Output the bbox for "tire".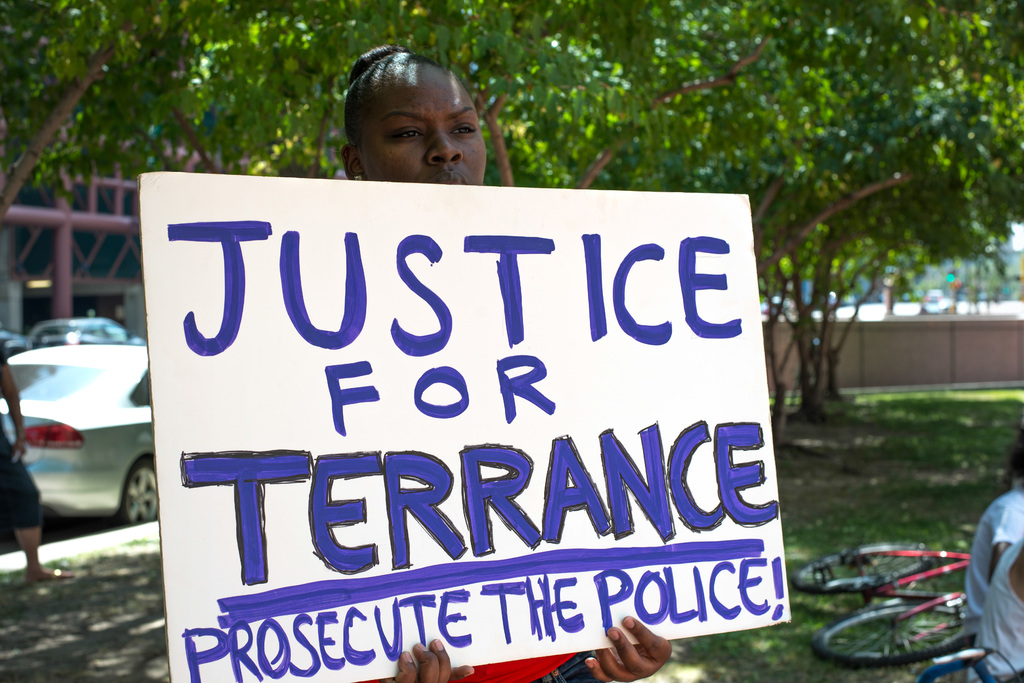
x1=916, y1=646, x2=998, y2=680.
